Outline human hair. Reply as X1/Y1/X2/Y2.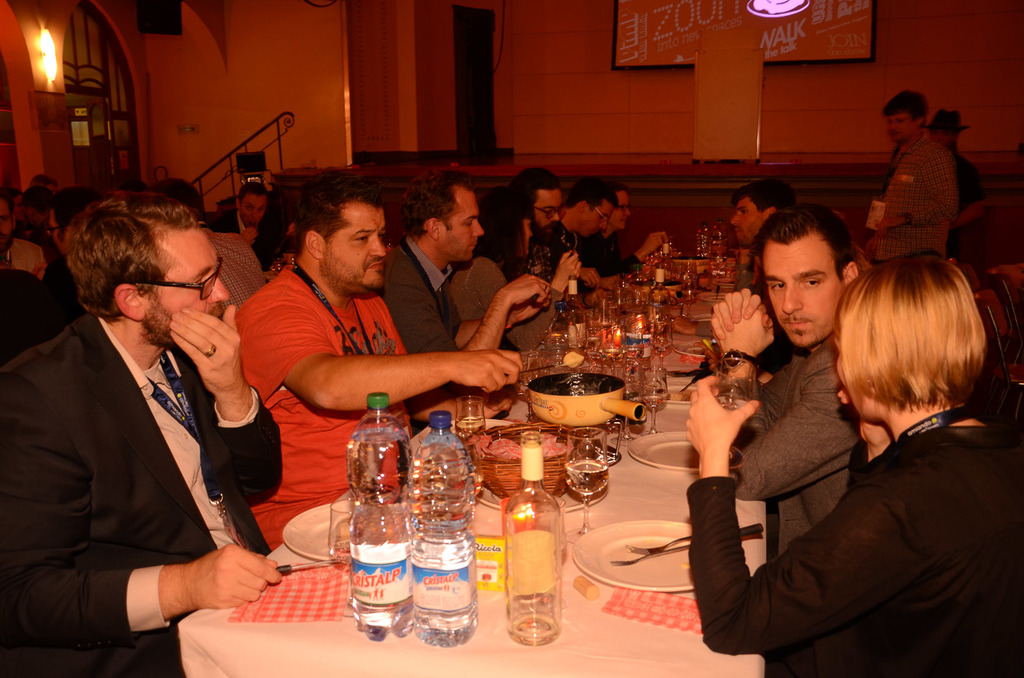
566/175/610/207.
